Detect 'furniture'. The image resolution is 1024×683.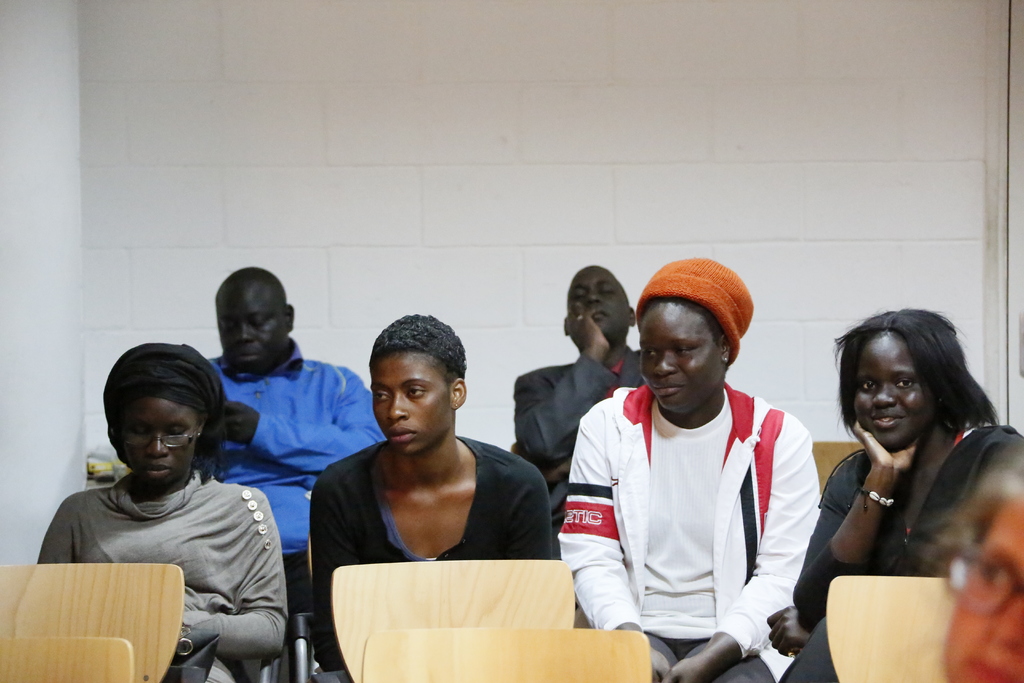
828 575 945 682.
